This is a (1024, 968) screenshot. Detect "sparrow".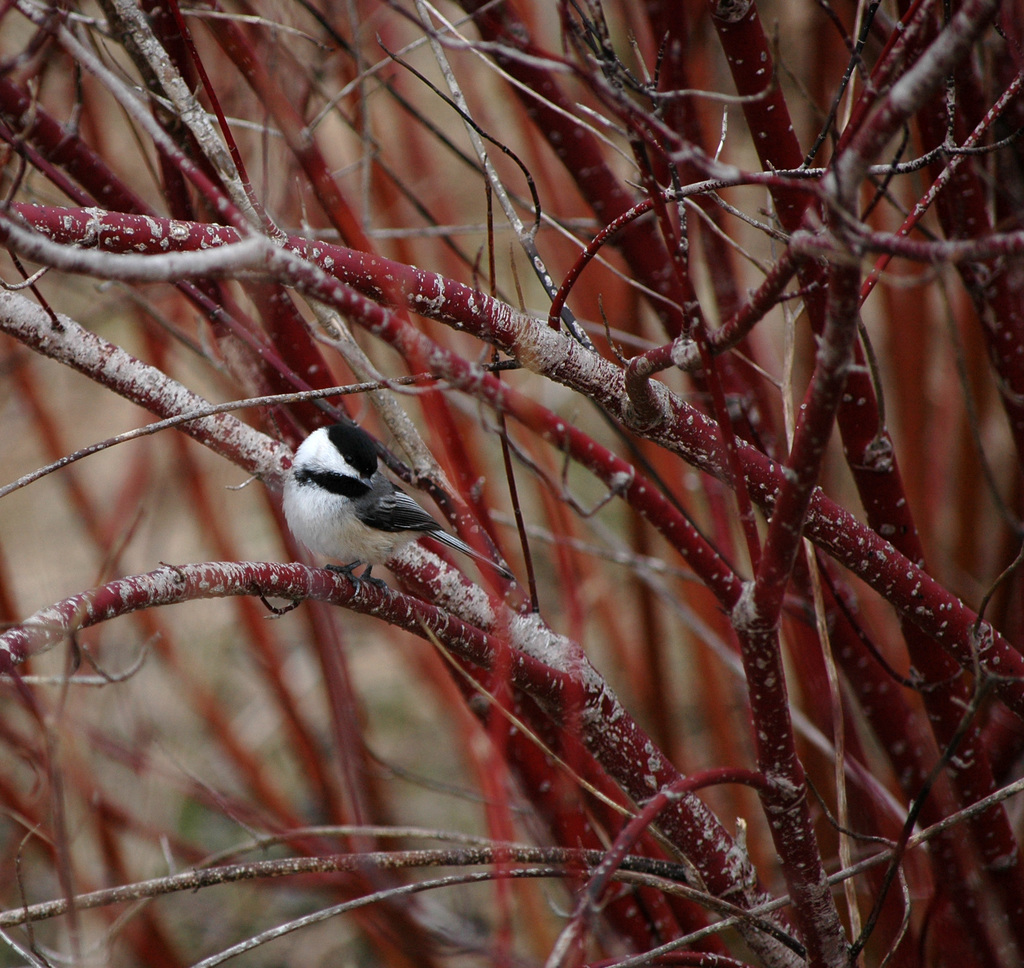
left=284, top=423, right=507, bottom=590.
